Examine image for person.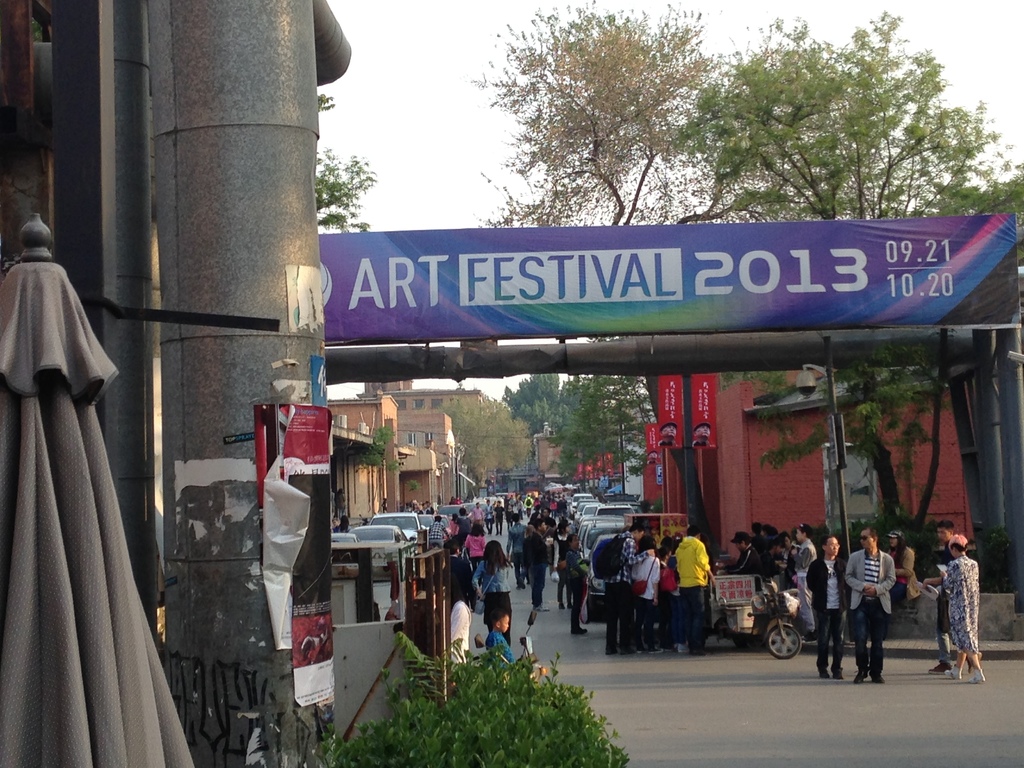
Examination result: 843, 526, 895, 688.
